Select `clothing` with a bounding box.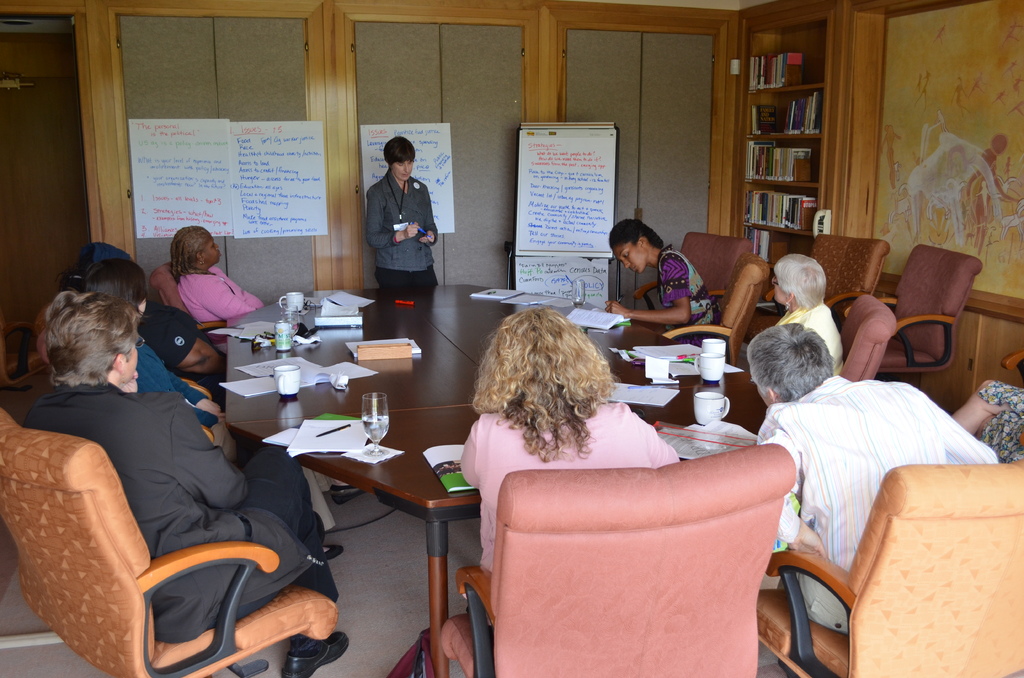
[777,304,841,369].
